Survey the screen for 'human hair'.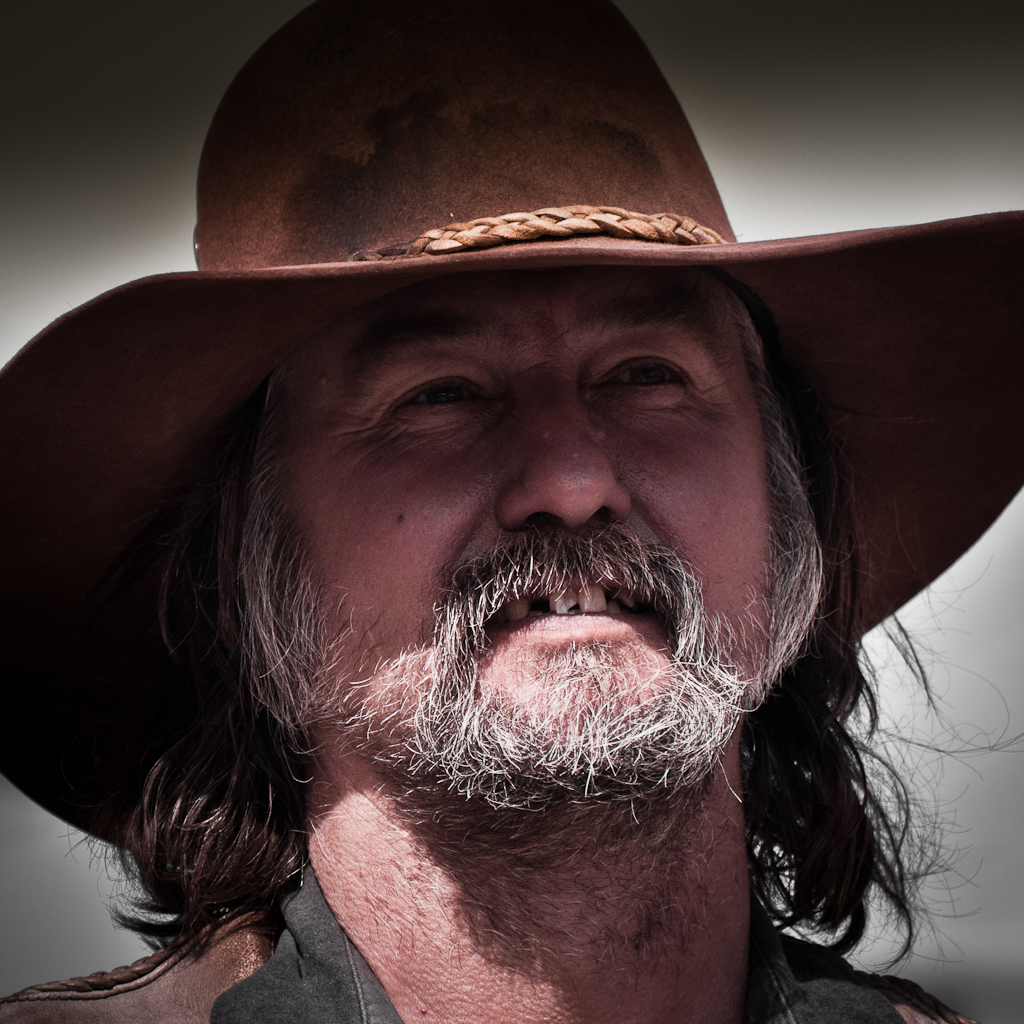
Survey found: <bbox>61, 277, 1023, 969</bbox>.
